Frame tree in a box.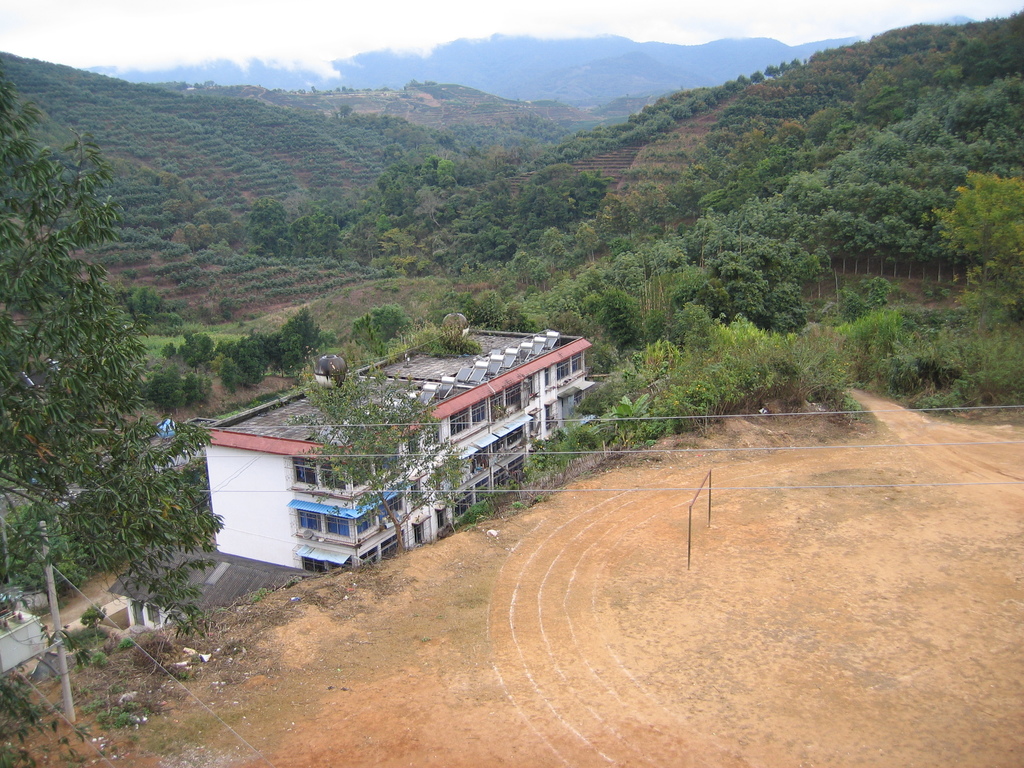
locate(227, 331, 270, 385).
